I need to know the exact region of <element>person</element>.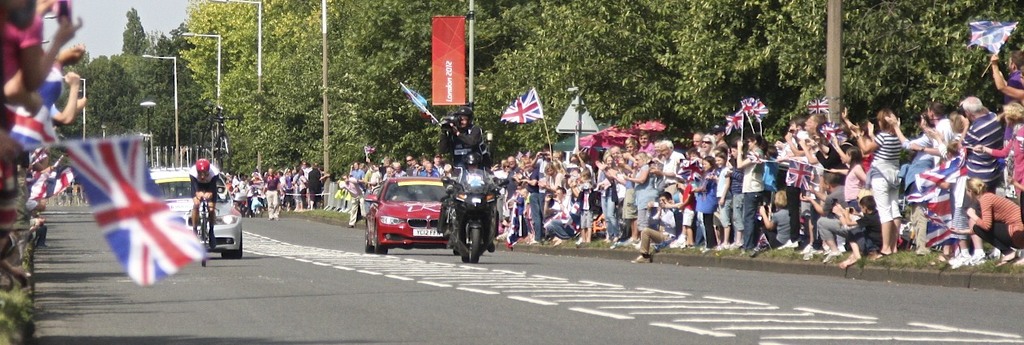
Region: [464, 151, 484, 172].
